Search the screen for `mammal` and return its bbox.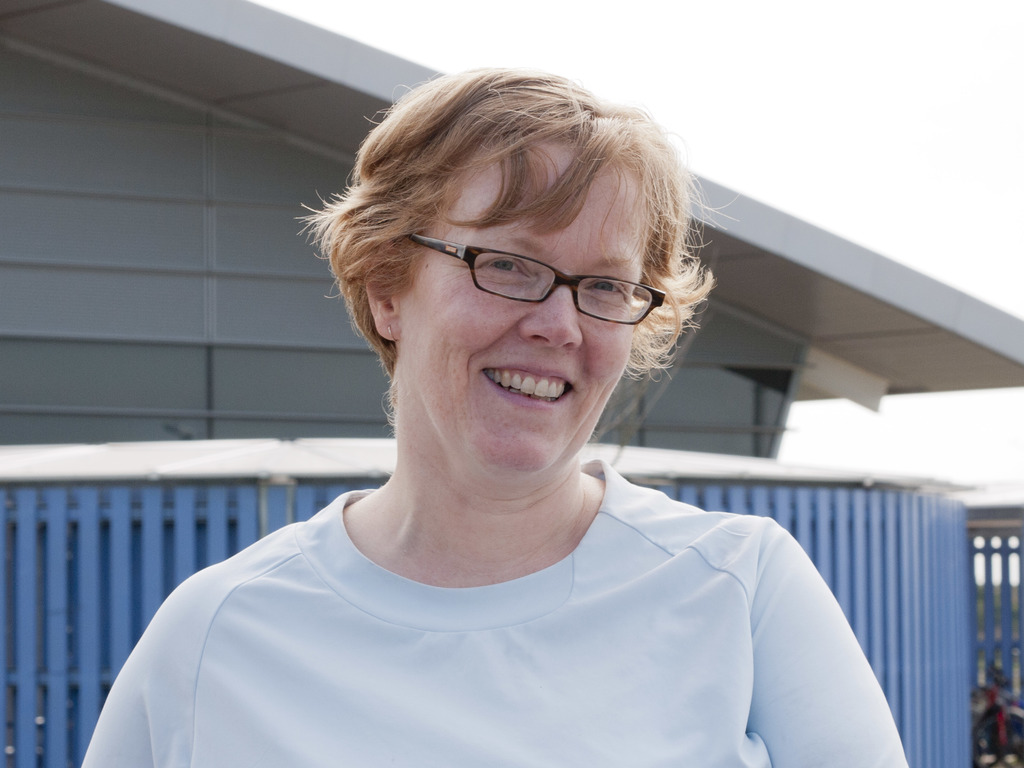
Found: Rect(76, 64, 913, 767).
